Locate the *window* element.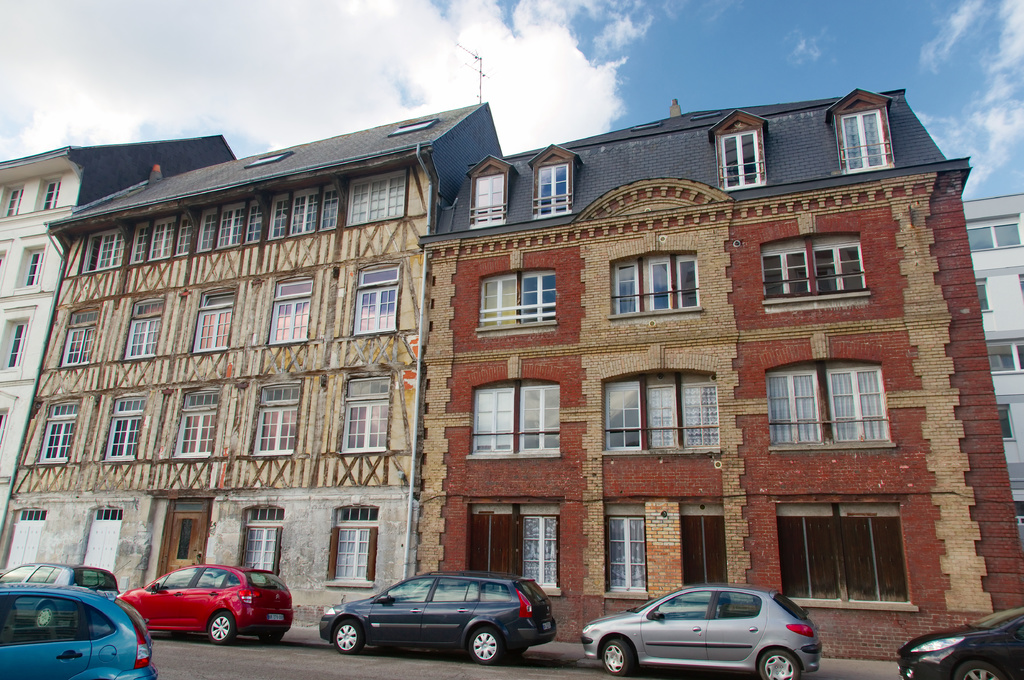
Element bbox: region(0, 180, 25, 222).
